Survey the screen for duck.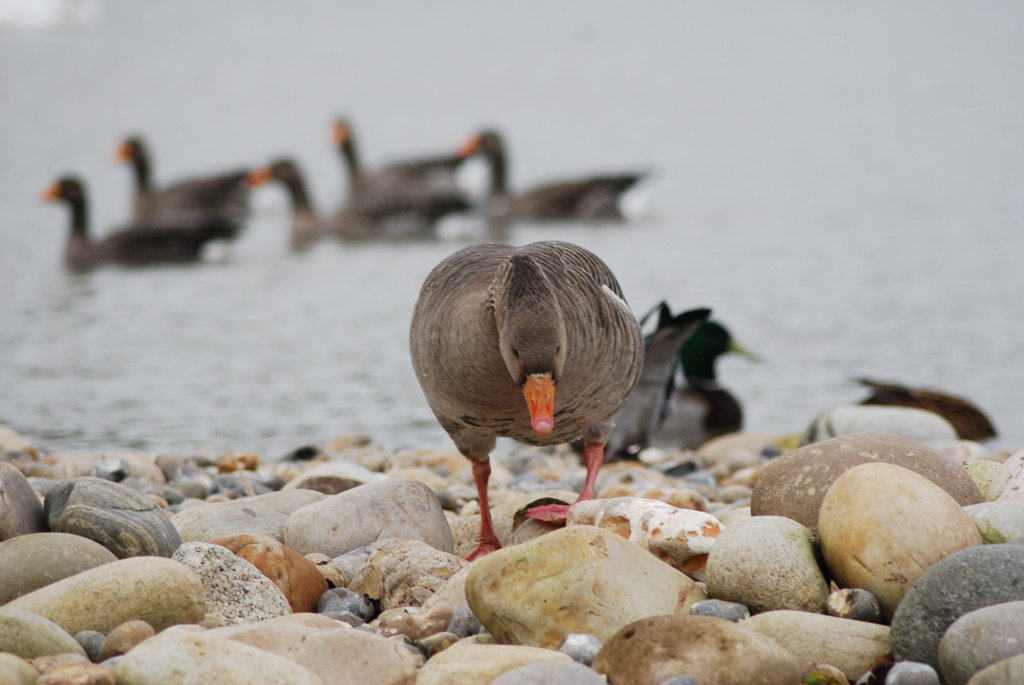
Survey found: box(40, 169, 225, 281).
